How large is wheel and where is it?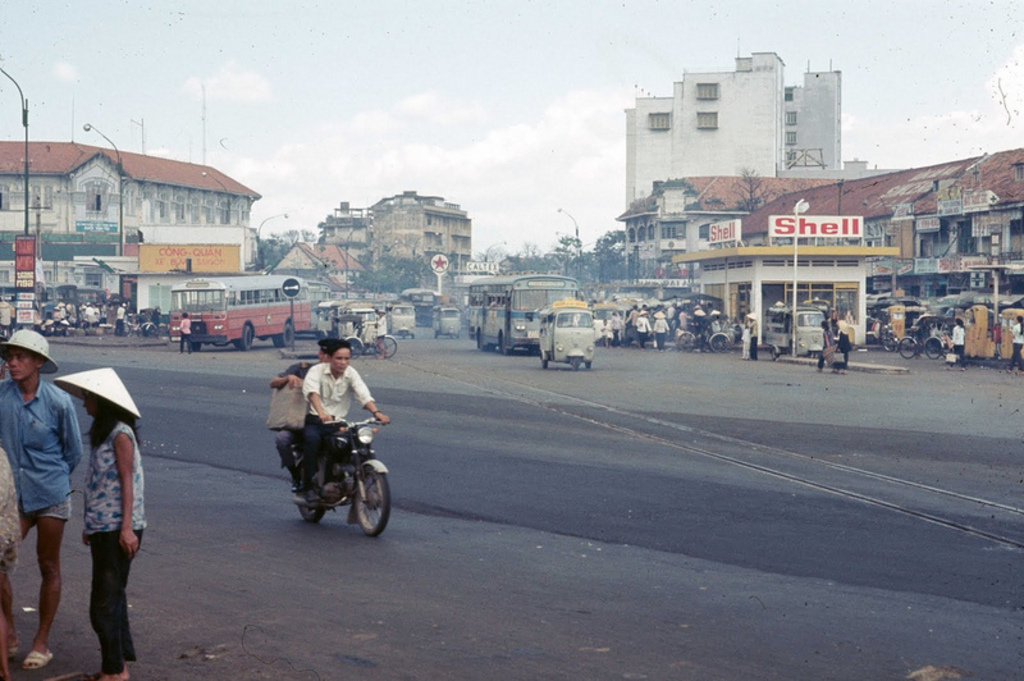
Bounding box: rect(292, 467, 332, 521).
